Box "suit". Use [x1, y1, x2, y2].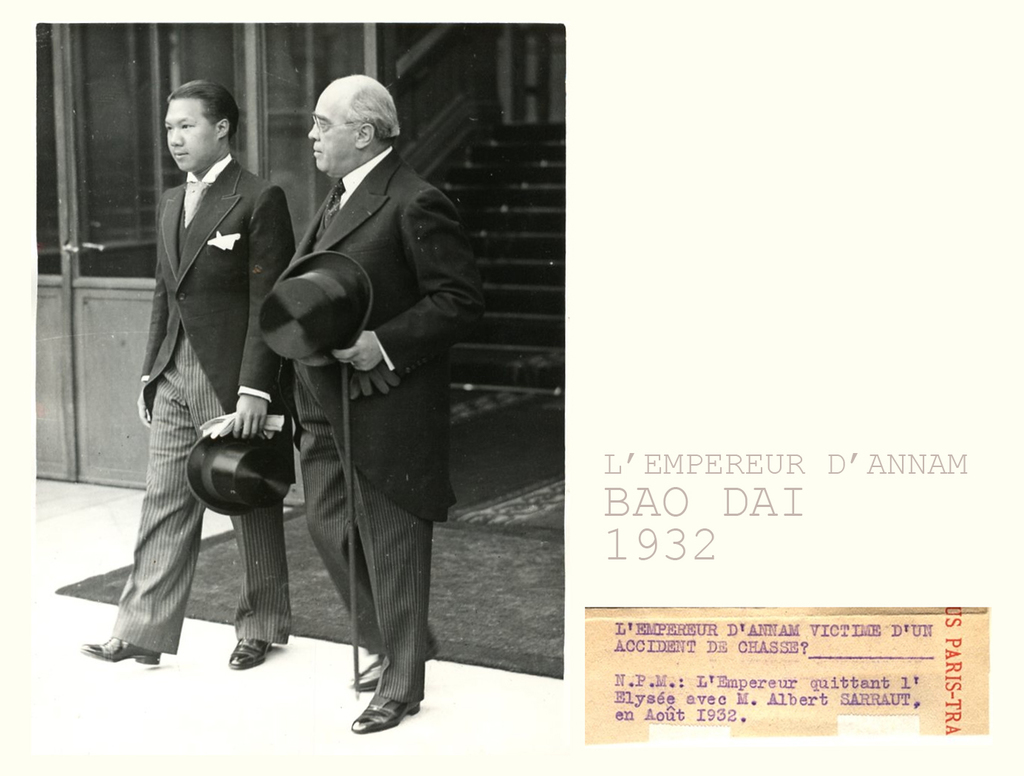
[107, 154, 299, 655].
